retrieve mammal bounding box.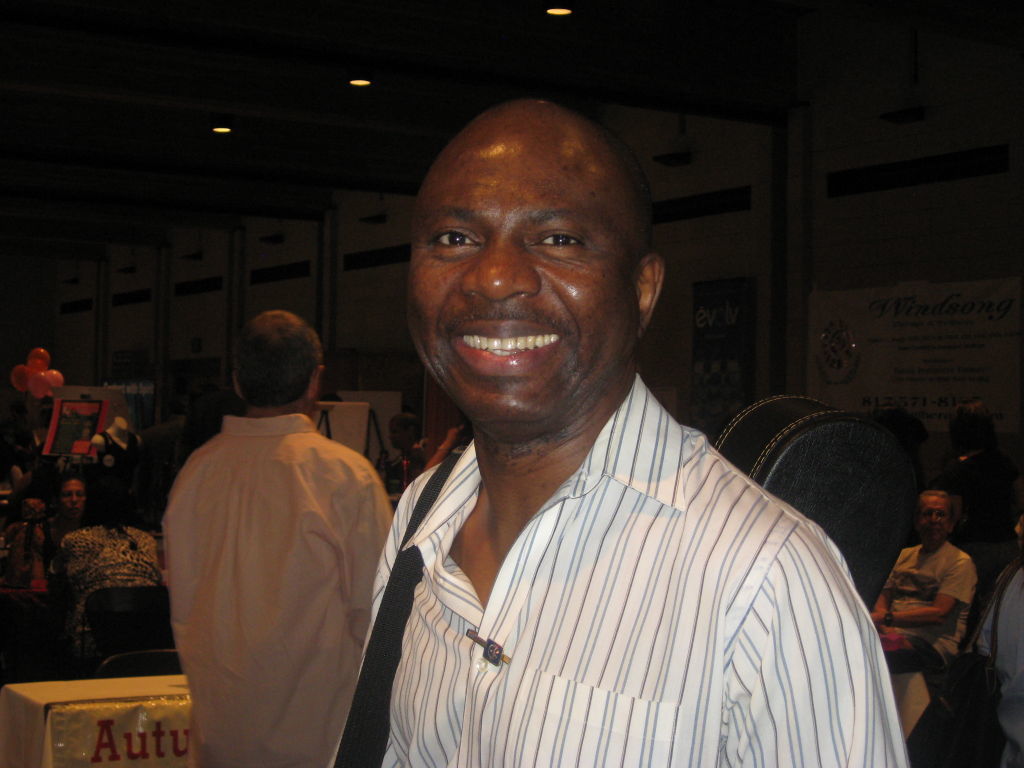
Bounding box: 969/494/1023/767.
